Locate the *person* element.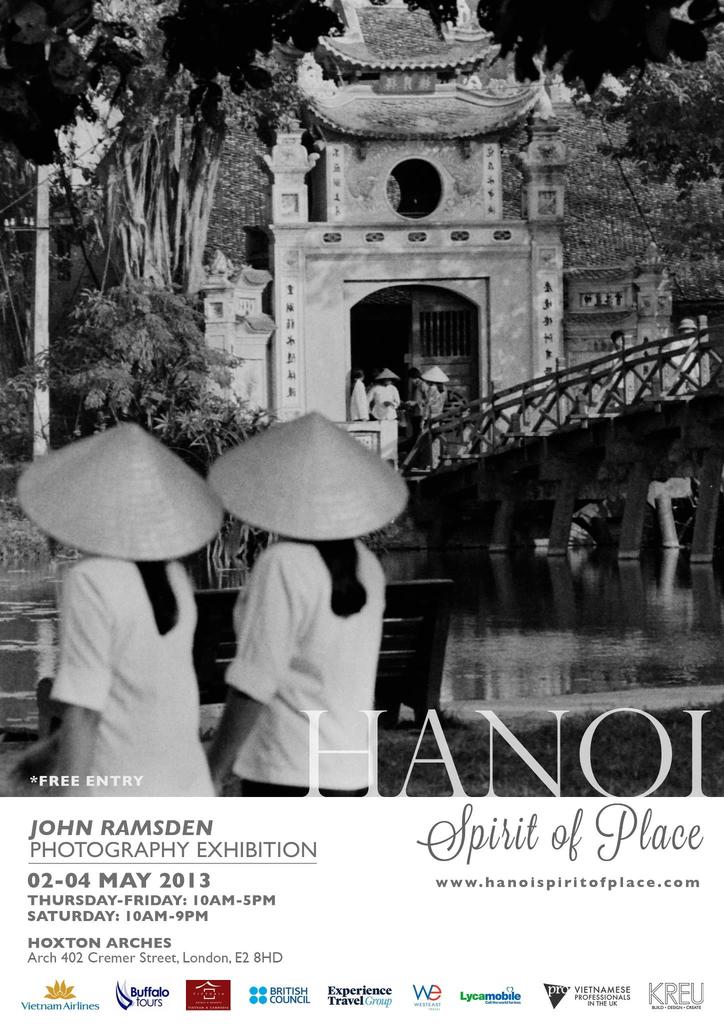
Element bbox: bbox(366, 362, 402, 454).
